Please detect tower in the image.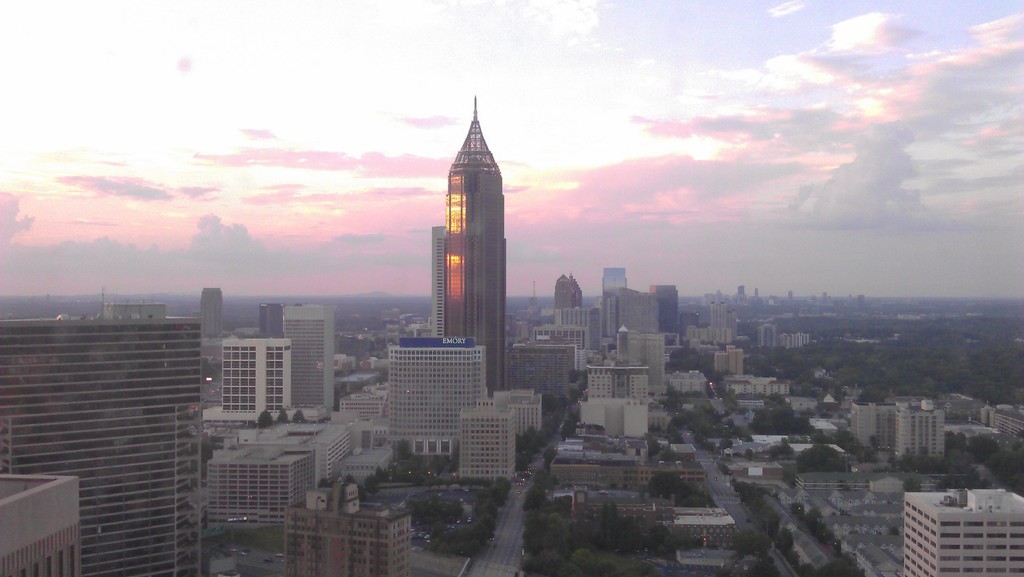
<box>586,364,650,400</box>.
